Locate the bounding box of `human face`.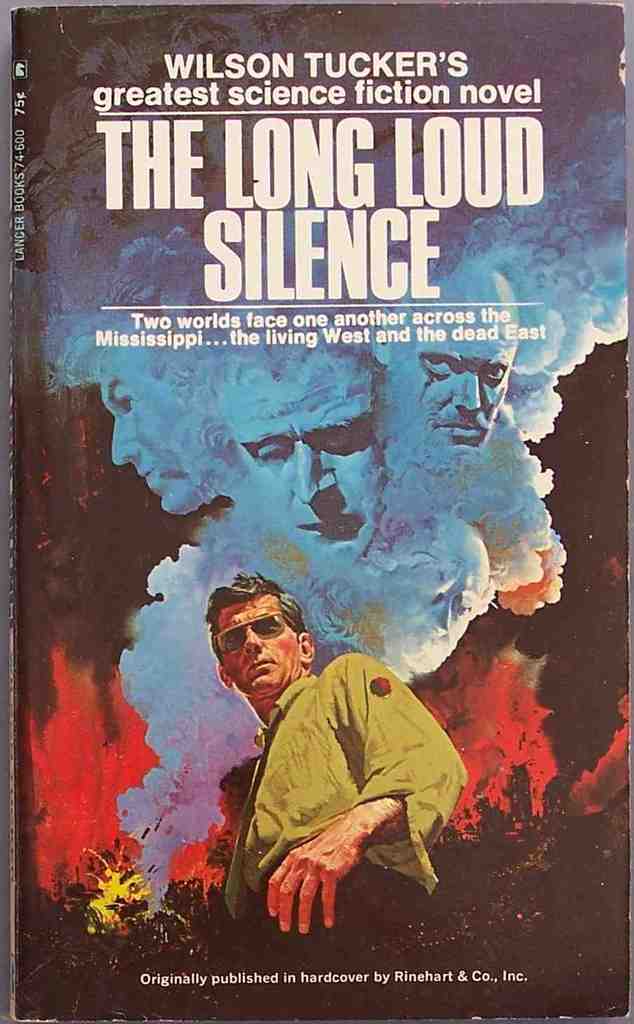
Bounding box: (x1=95, y1=348, x2=235, y2=511).
